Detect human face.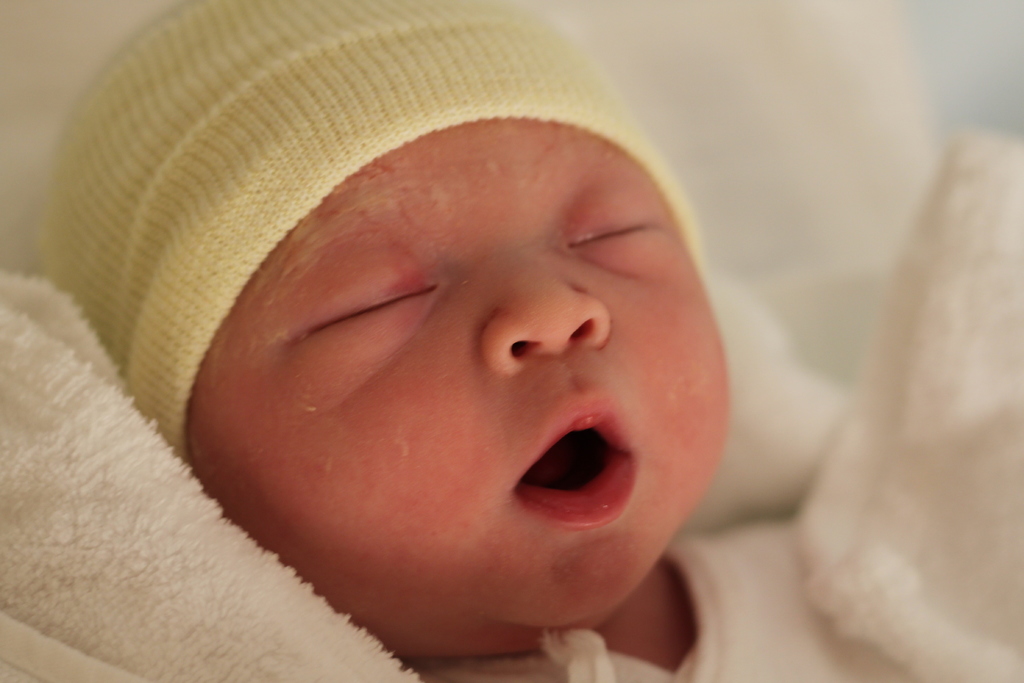
Detected at (181,118,732,656).
